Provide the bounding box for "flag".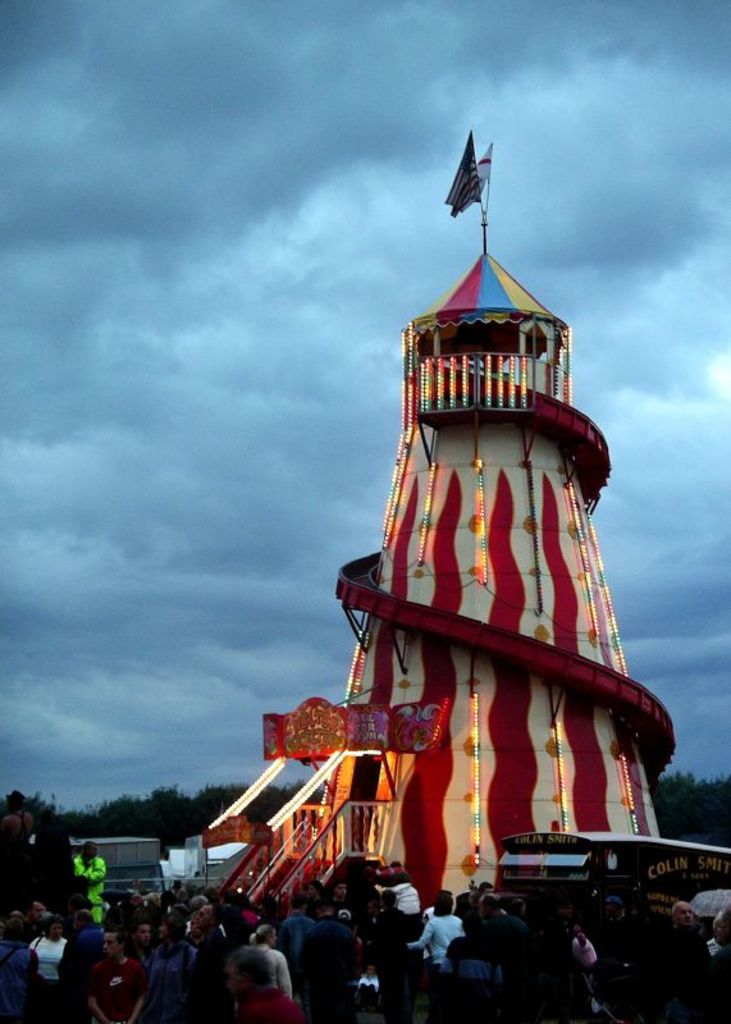
BBox(443, 125, 492, 215).
